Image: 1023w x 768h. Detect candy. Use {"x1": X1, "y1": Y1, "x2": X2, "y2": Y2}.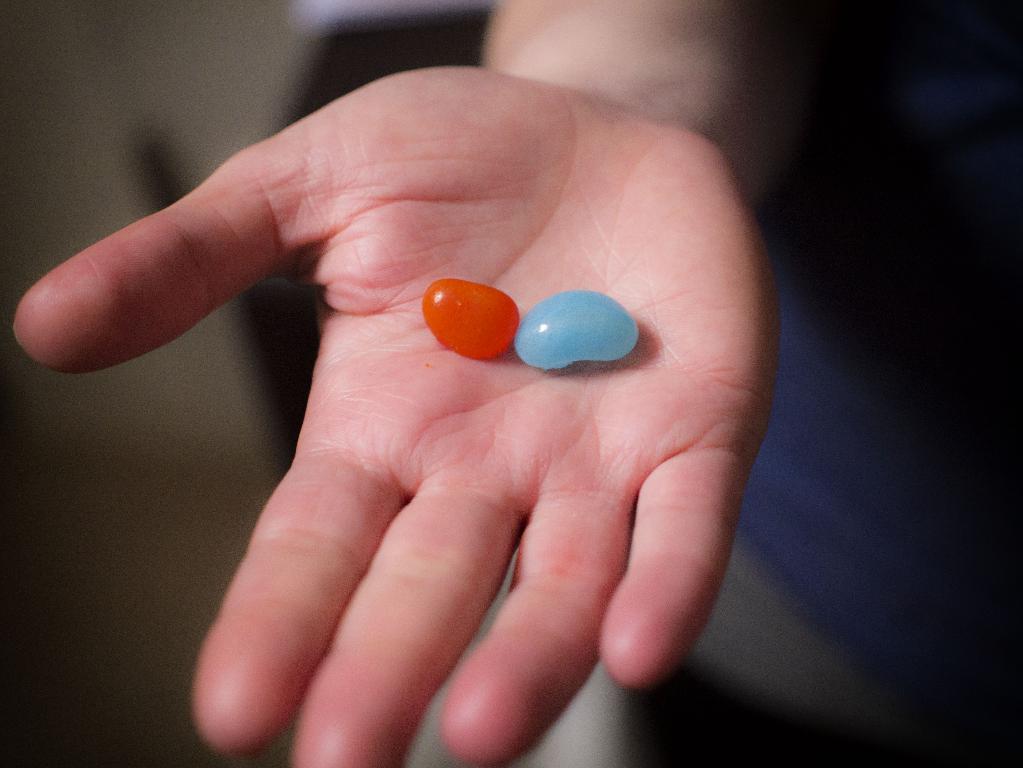
{"x1": 513, "y1": 288, "x2": 641, "y2": 374}.
